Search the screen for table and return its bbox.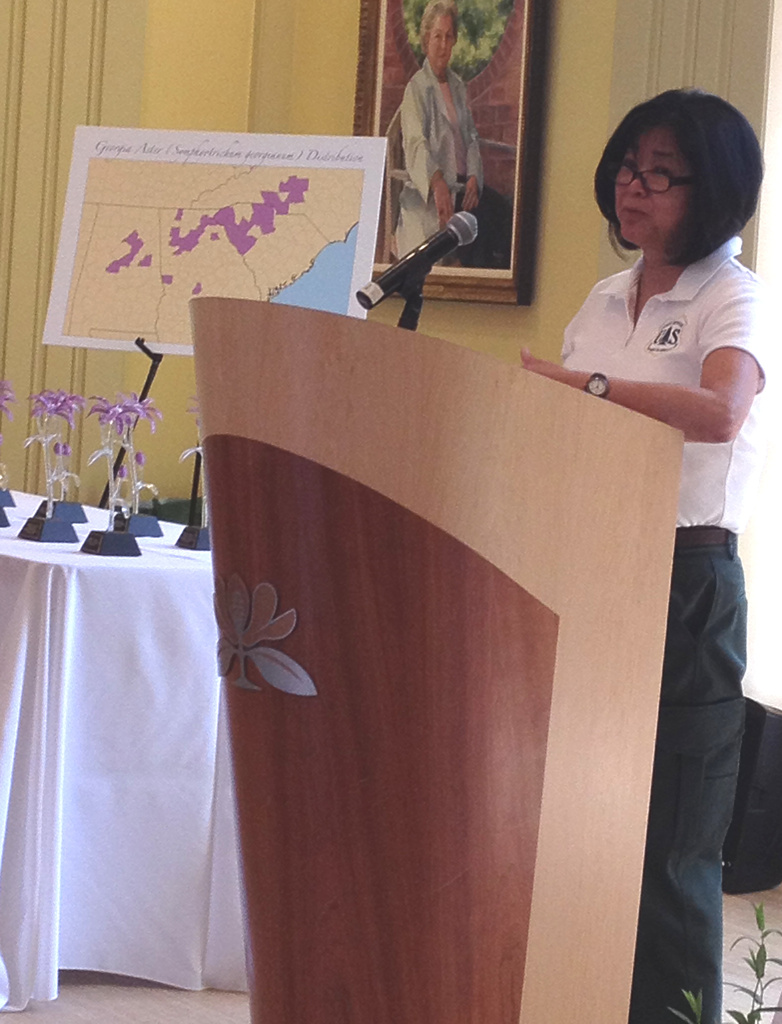
Found: bbox=(0, 469, 239, 1023).
